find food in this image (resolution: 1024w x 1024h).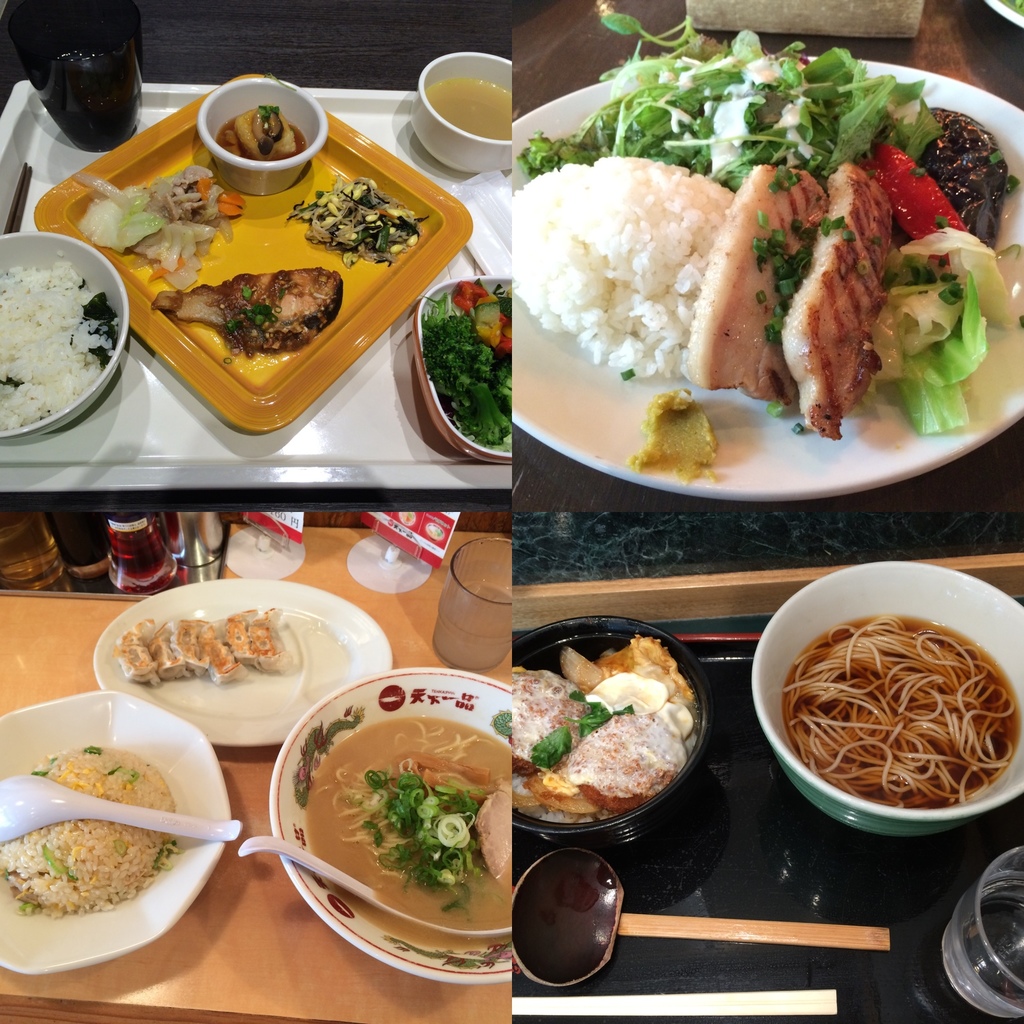
left=0, top=246, right=116, bottom=438.
